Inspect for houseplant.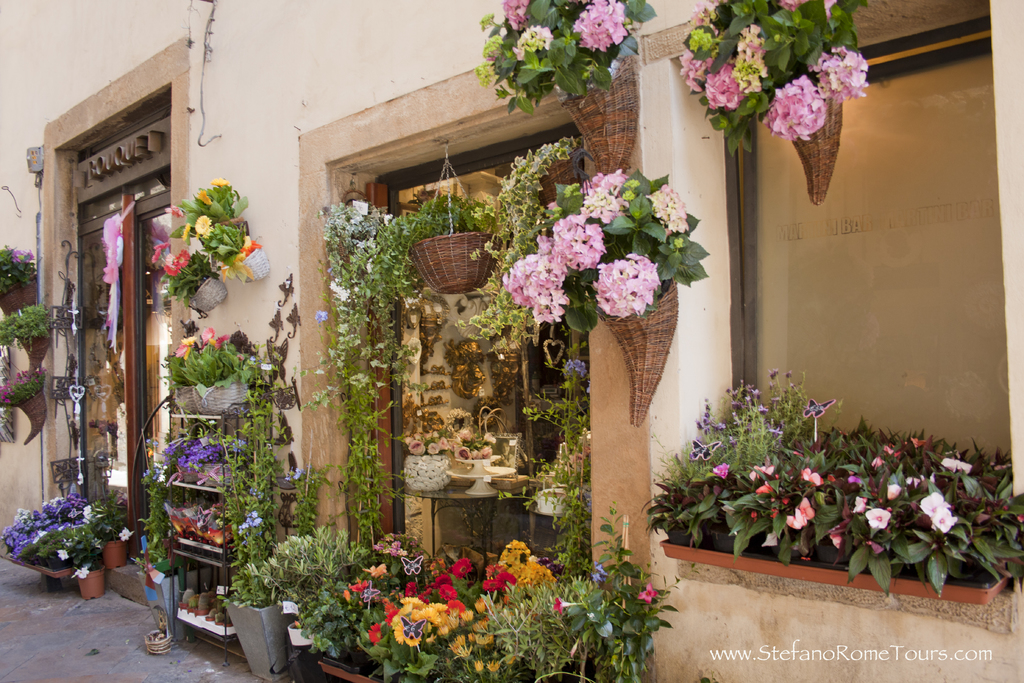
Inspection: left=58, top=524, right=105, bottom=604.
